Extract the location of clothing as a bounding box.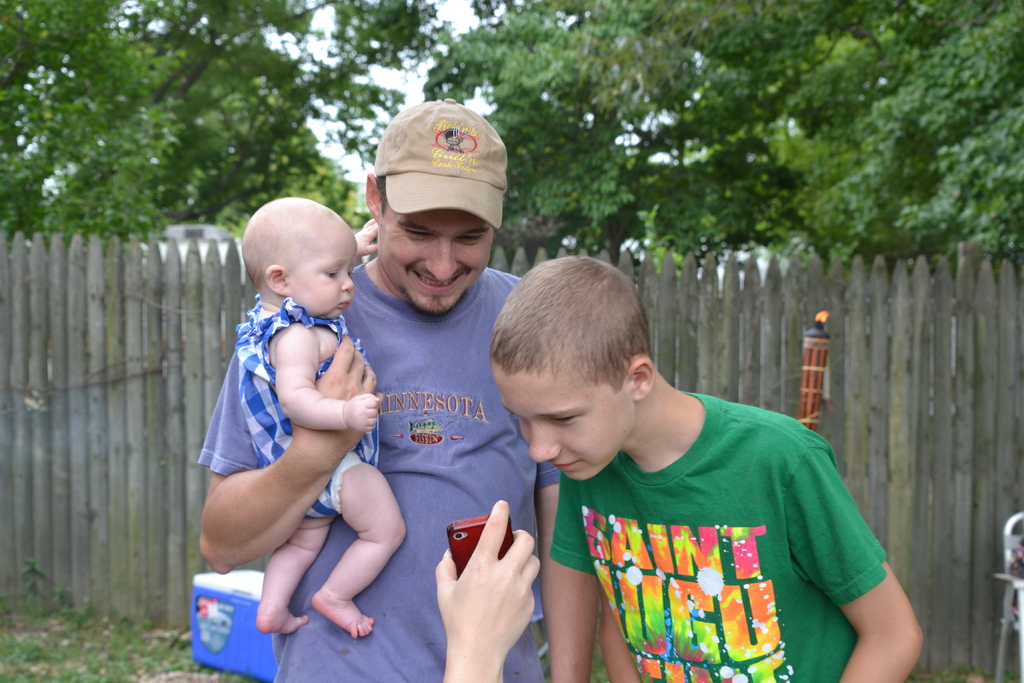
left=198, top=263, right=559, bottom=682.
